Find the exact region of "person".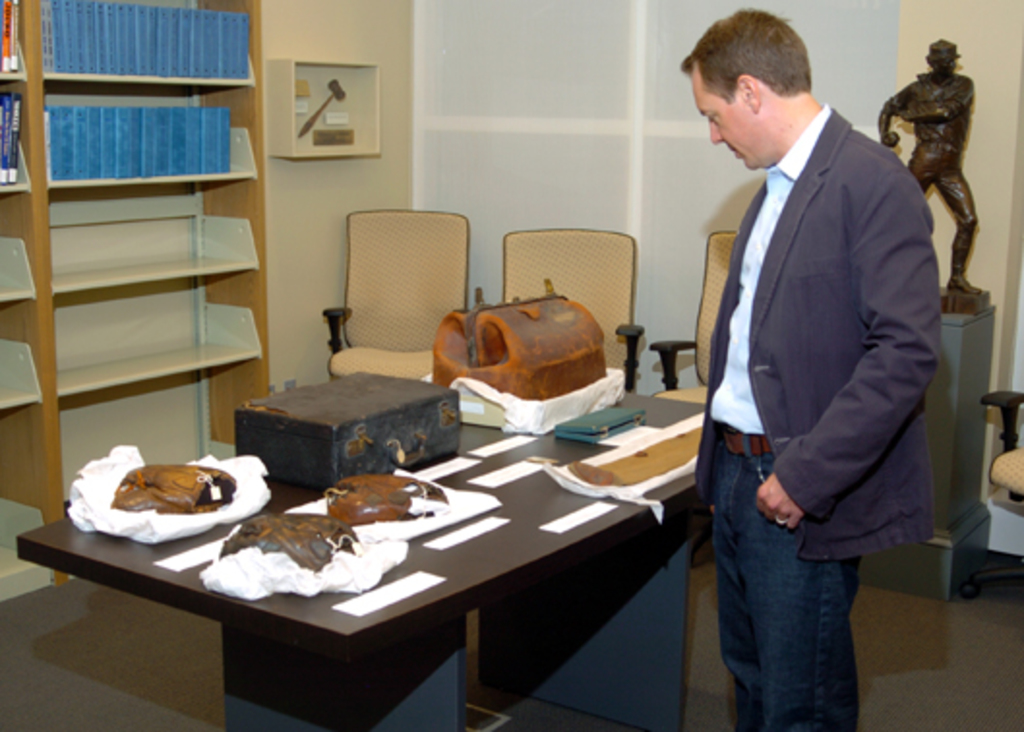
Exact region: x1=668, y1=0, x2=954, y2=713.
